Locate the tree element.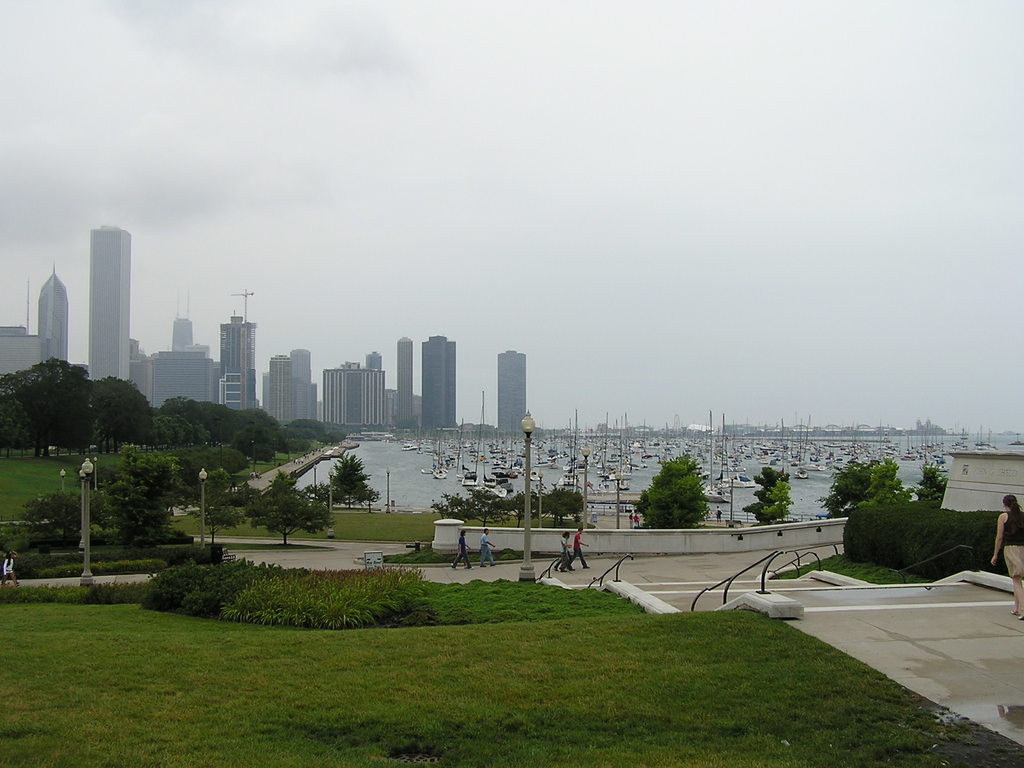
Element bbox: <region>634, 455, 726, 541</region>.
